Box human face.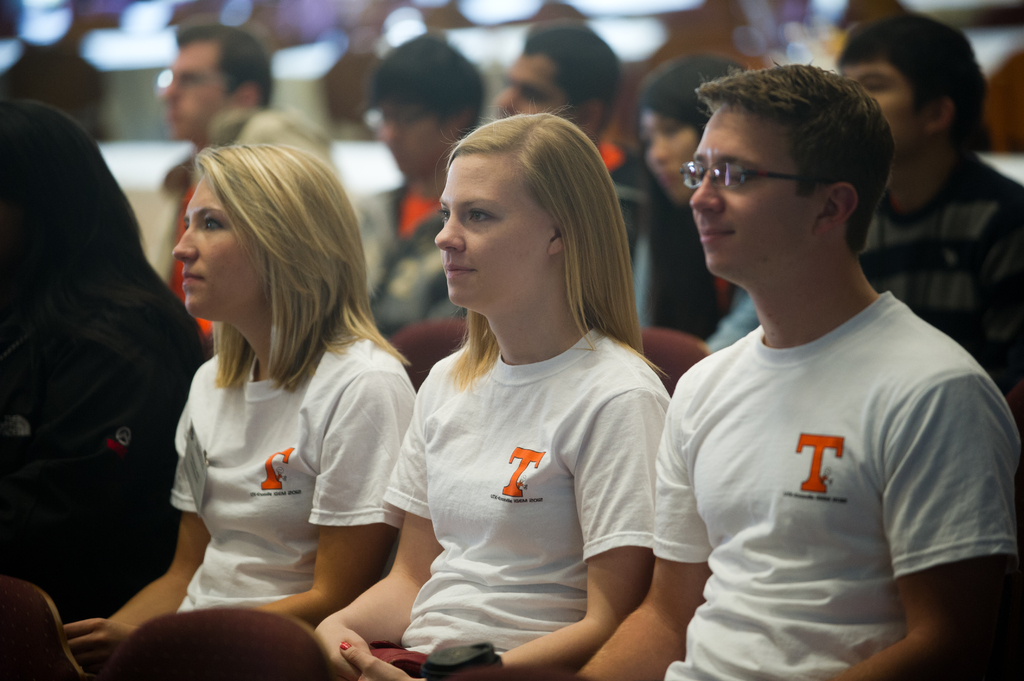
x1=844, y1=58, x2=917, y2=161.
